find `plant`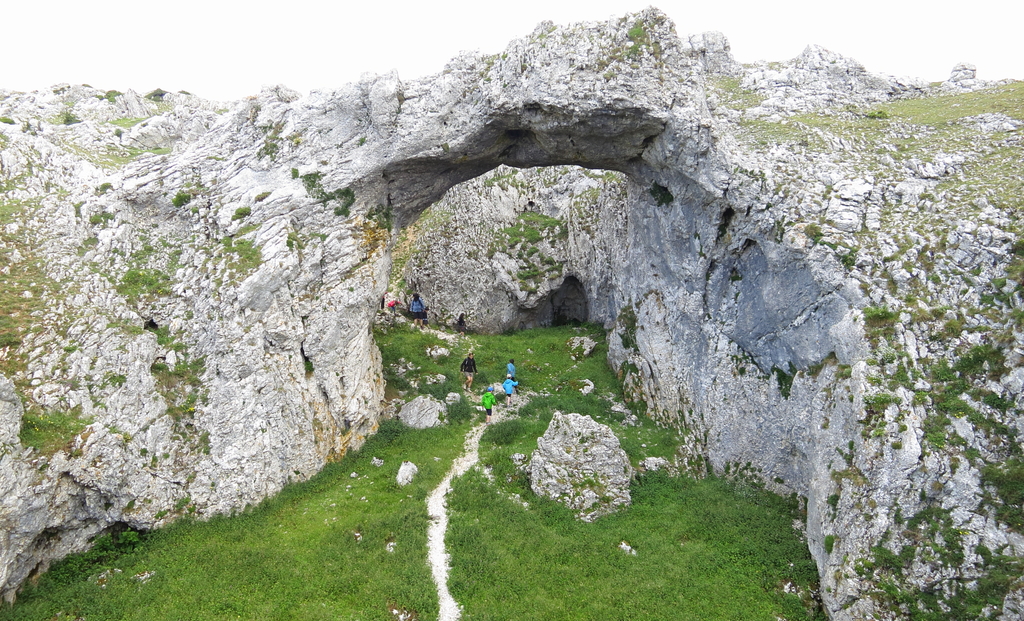
{"left": 930, "top": 332, "right": 948, "bottom": 347}
